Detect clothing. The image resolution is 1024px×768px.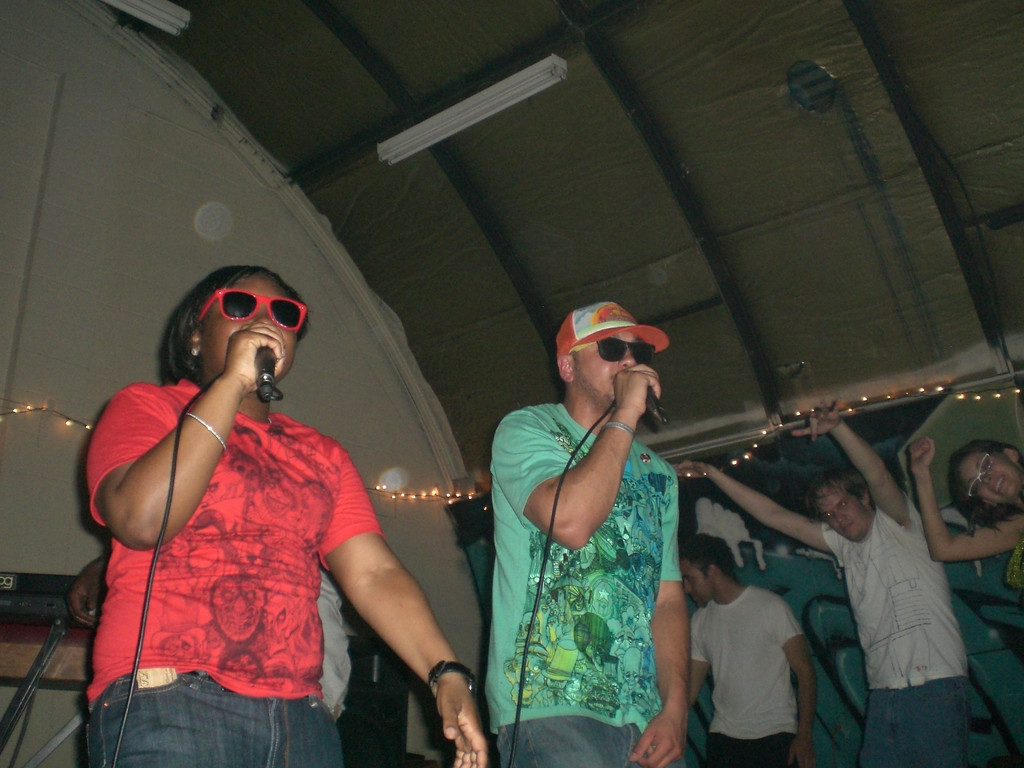
box(486, 369, 688, 740).
